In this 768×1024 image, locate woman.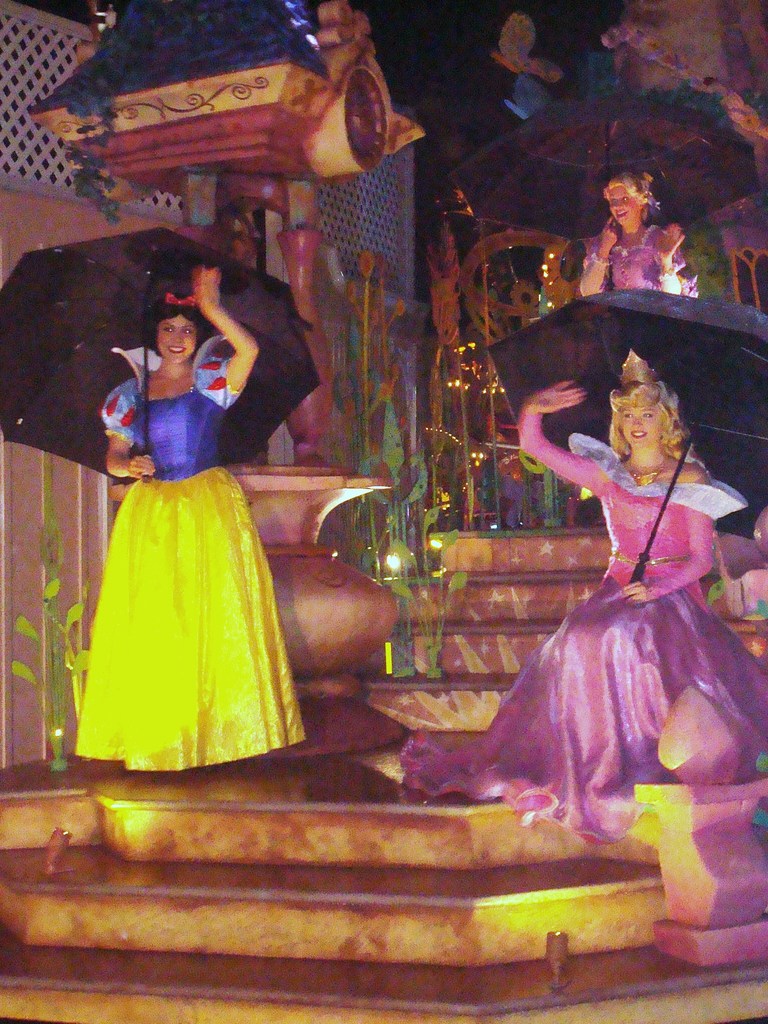
Bounding box: (72, 266, 312, 784).
